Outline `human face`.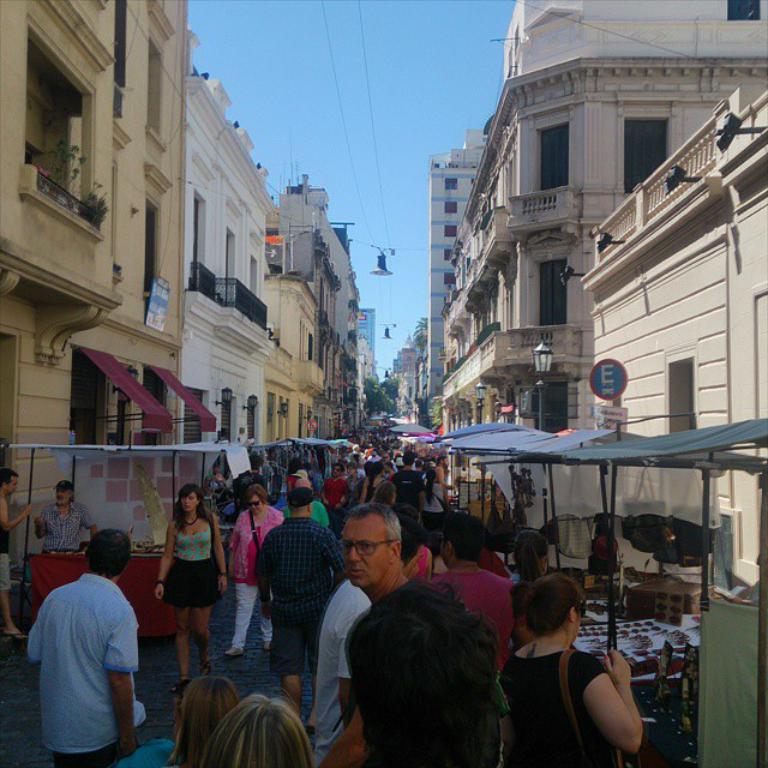
Outline: BBox(2, 473, 23, 498).
